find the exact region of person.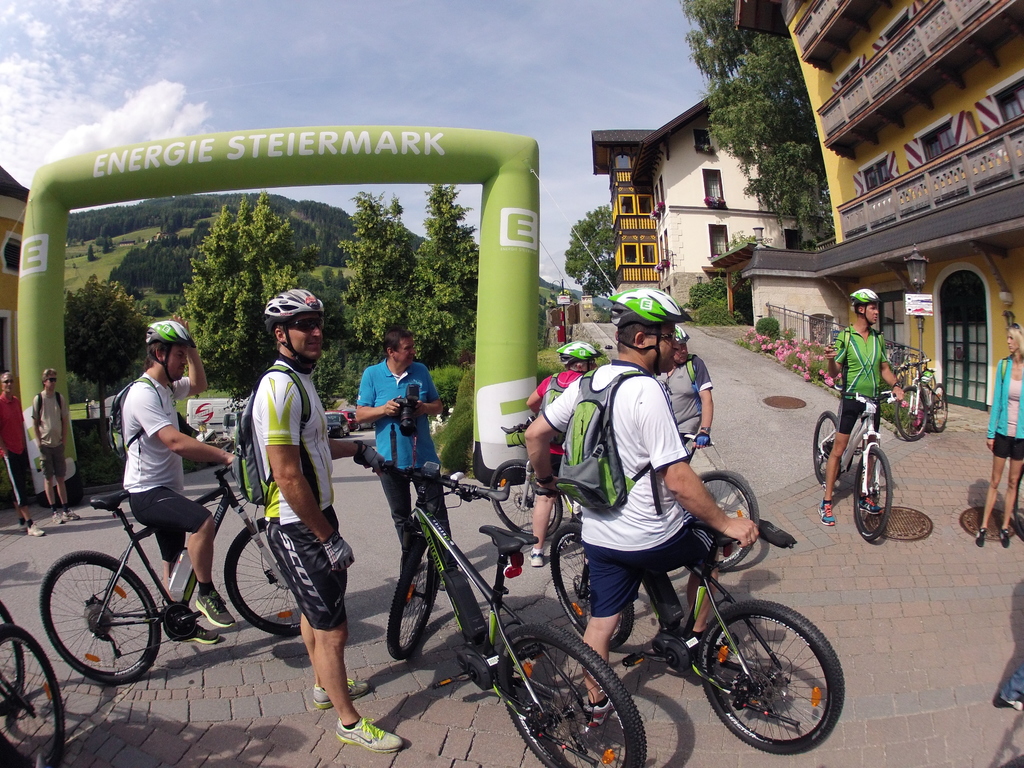
Exact region: (817, 286, 908, 529).
